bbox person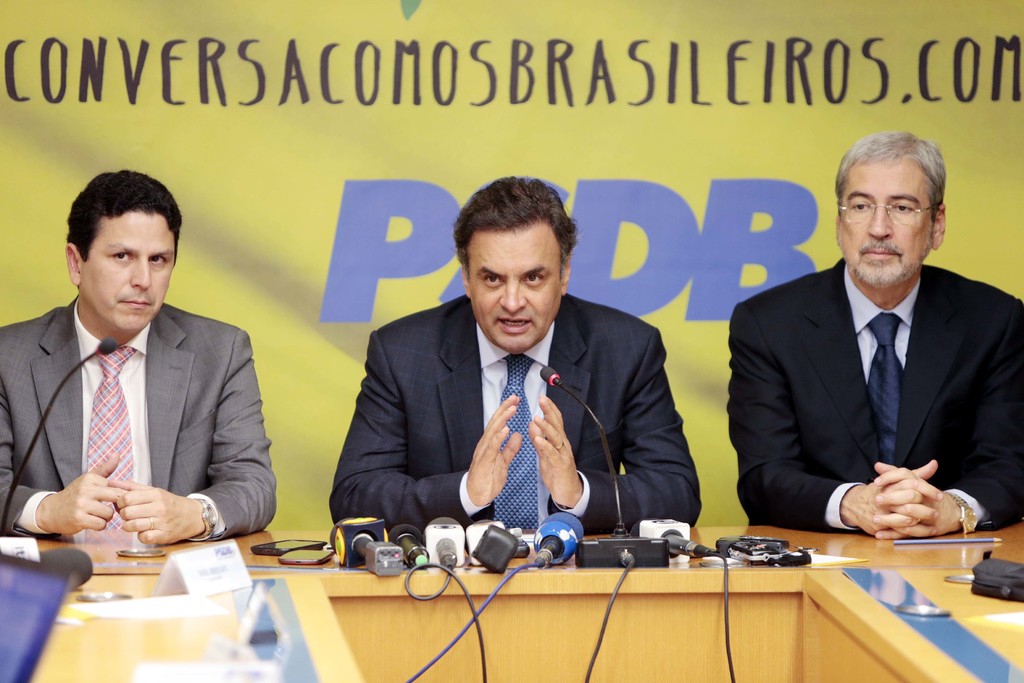
detection(0, 172, 285, 551)
